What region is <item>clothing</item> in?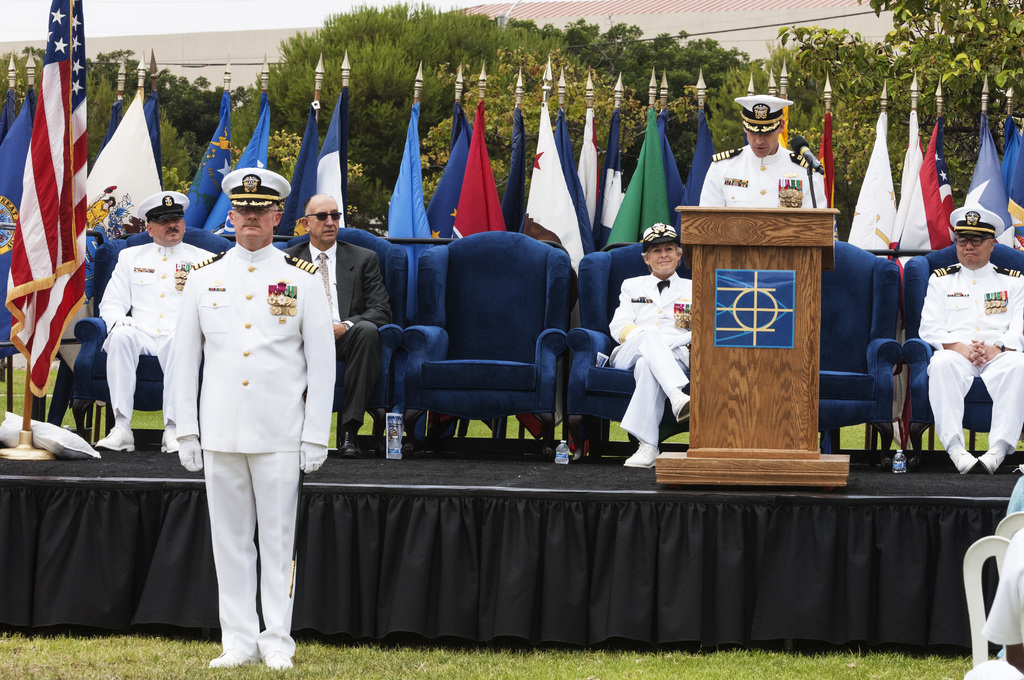
[981,520,1023,642].
